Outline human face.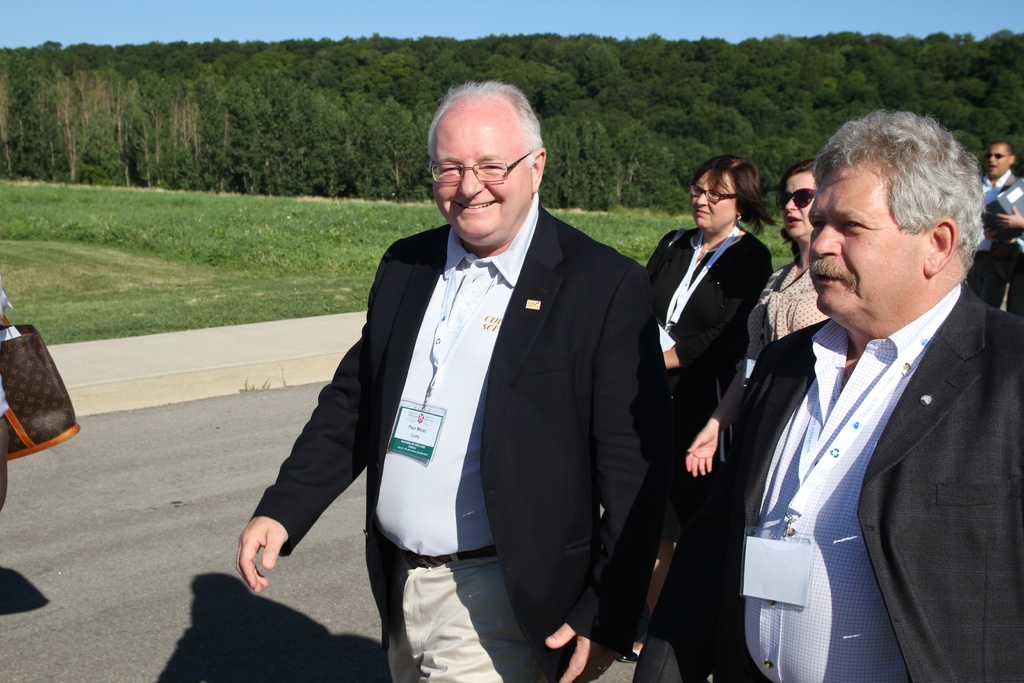
Outline: (780,169,819,238).
